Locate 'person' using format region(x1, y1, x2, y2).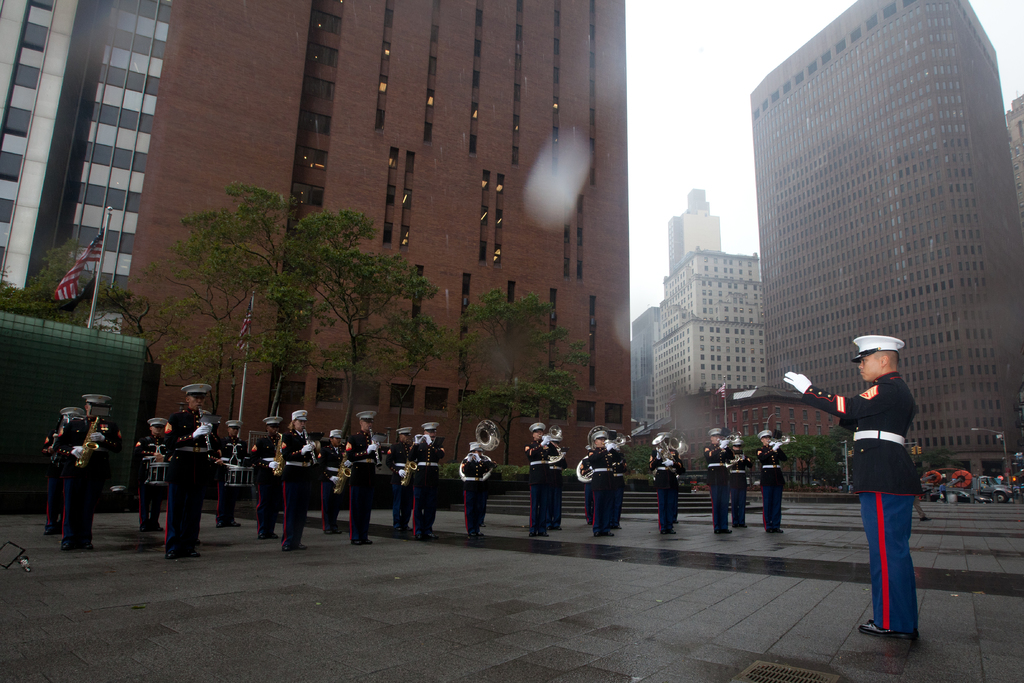
region(346, 407, 383, 545).
